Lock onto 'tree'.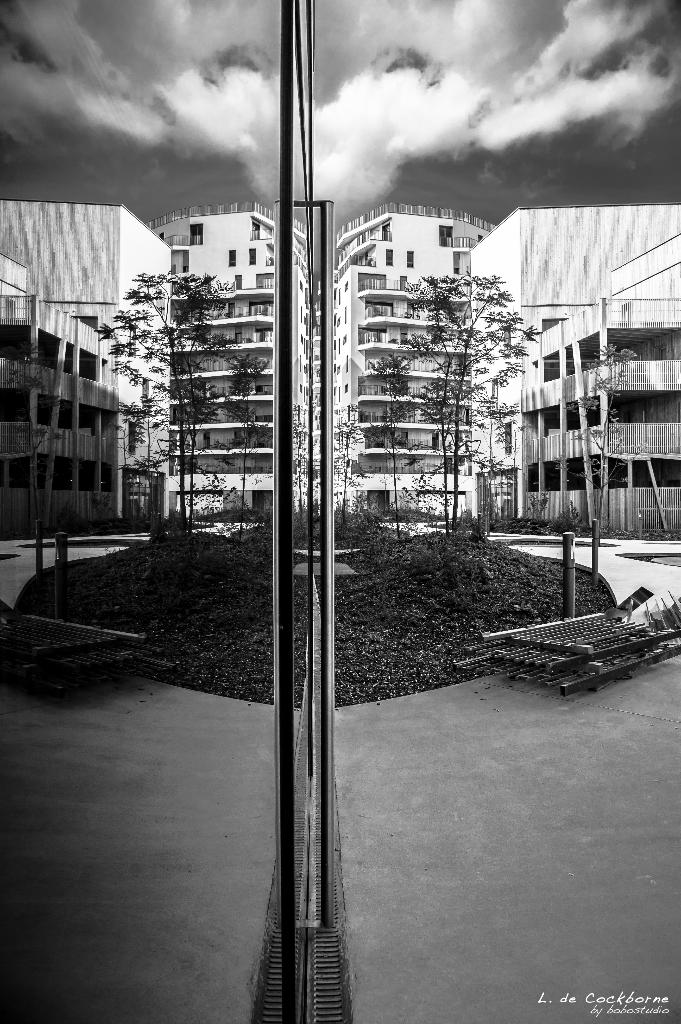
Locked: region(567, 344, 636, 540).
